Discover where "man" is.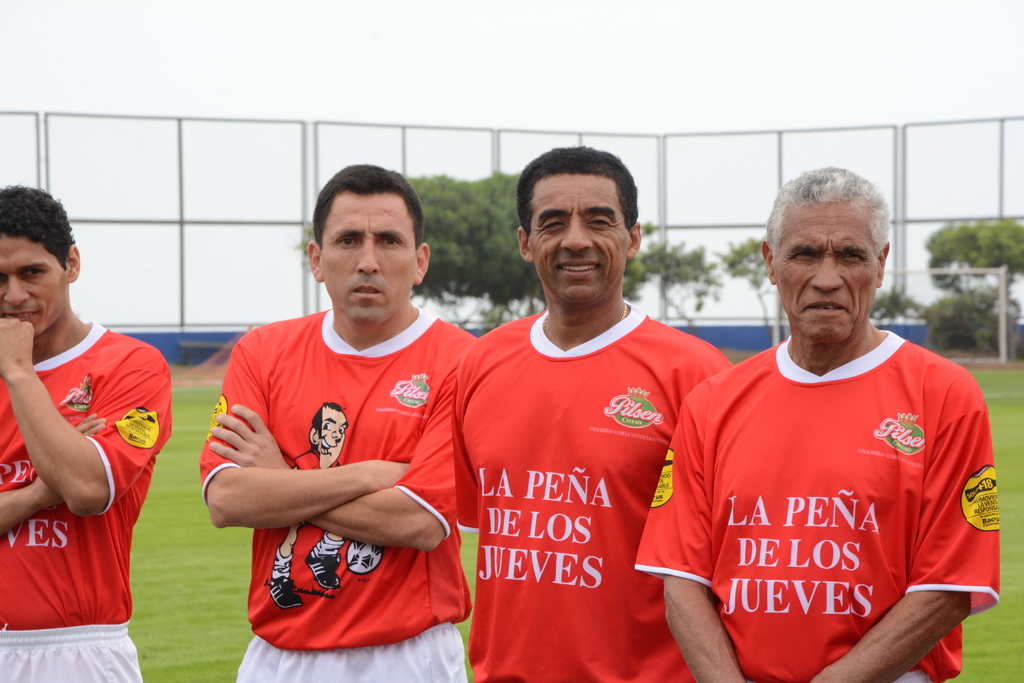
Discovered at Rect(198, 164, 480, 682).
